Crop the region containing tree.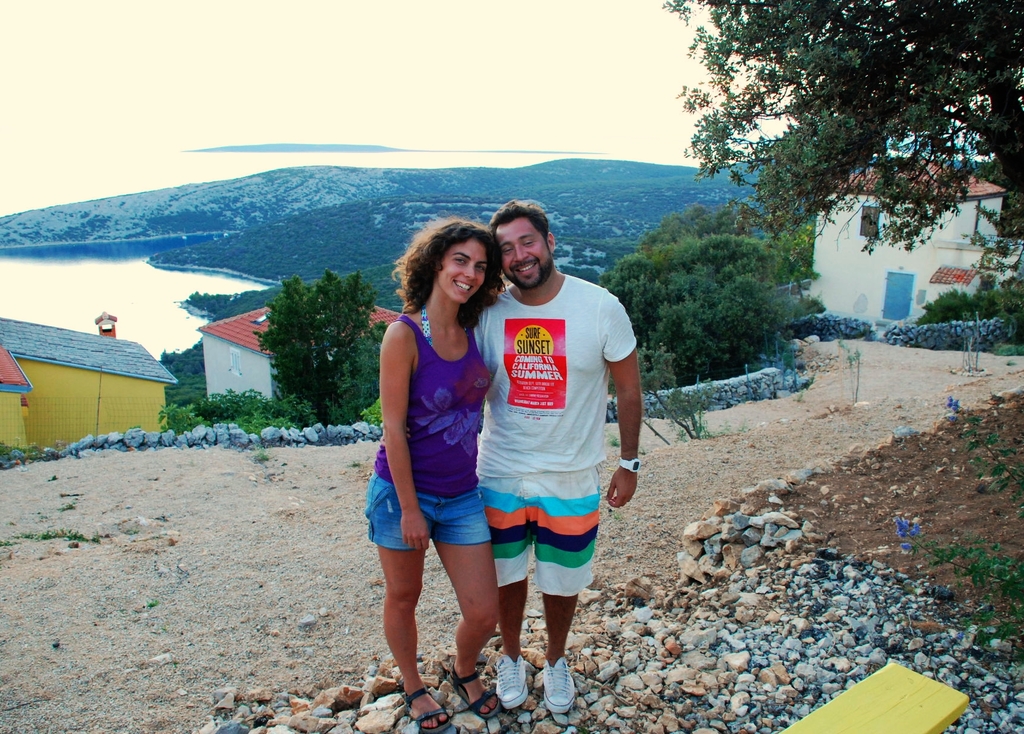
Crop region: [664,0,1023,375].
